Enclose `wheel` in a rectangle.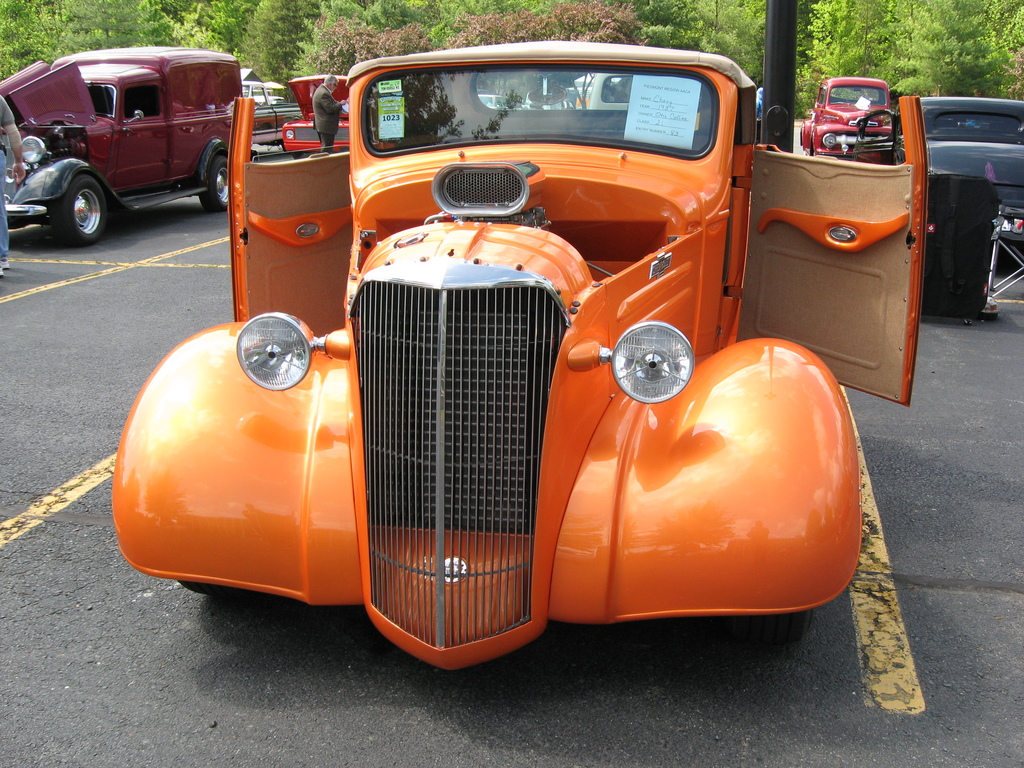
crop(40, 137, 113, 228).
